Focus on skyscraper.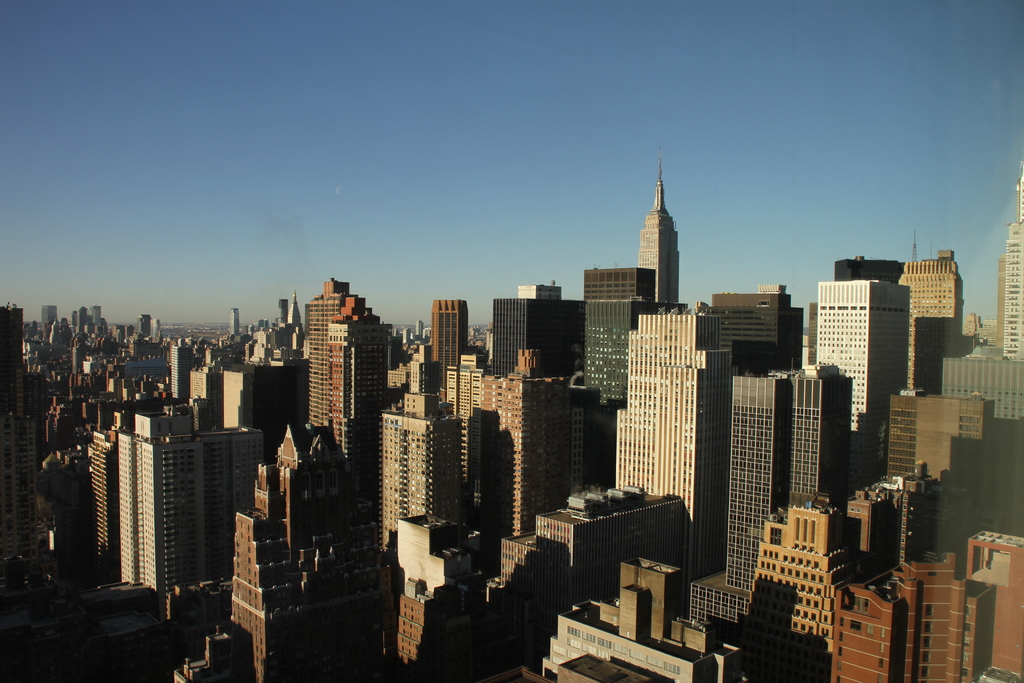
Focused at region(120, 424, 269, 616).
